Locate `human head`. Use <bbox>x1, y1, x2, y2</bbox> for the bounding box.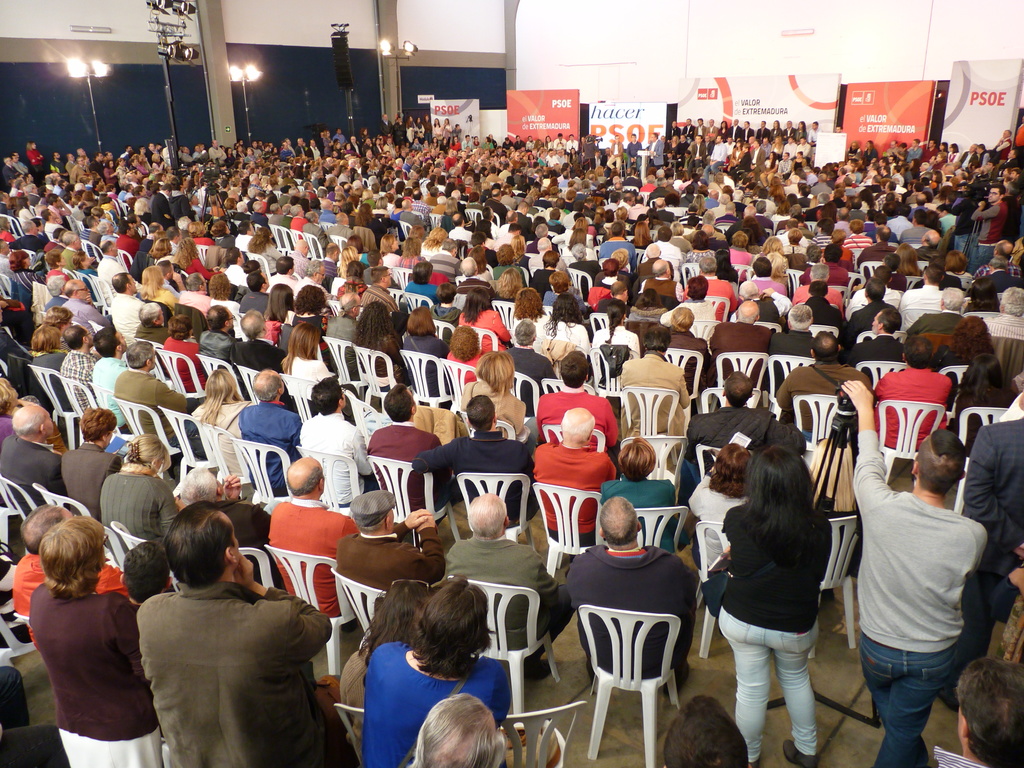
<bbox>481, 209, 493, 220</bbox>.
